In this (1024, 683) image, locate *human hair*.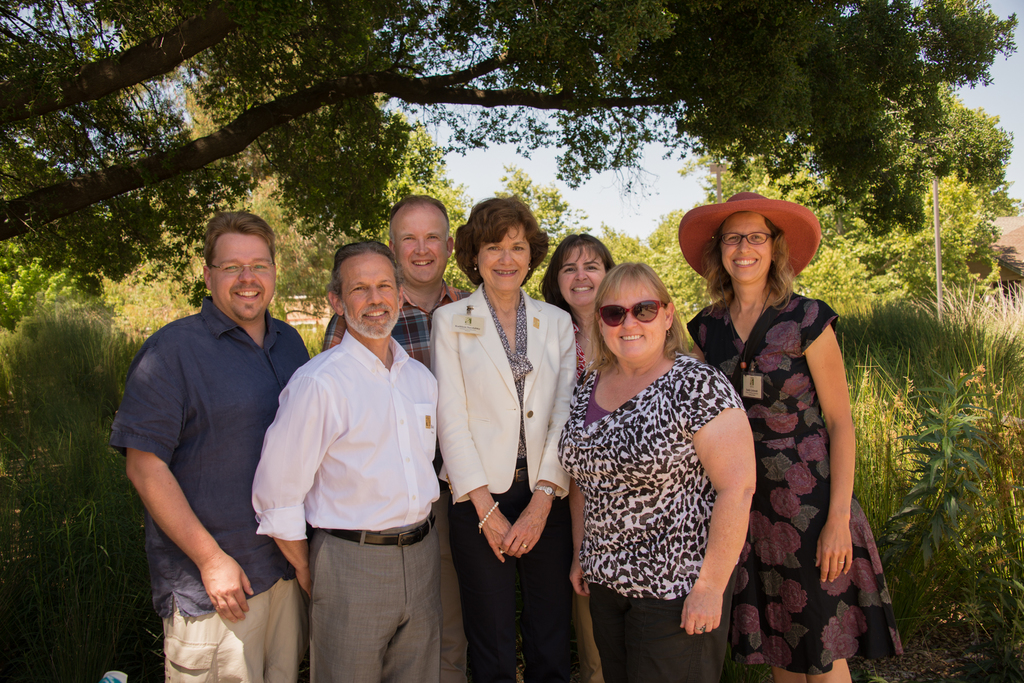
Bounding box: box=[461, 204, 538, 298].
